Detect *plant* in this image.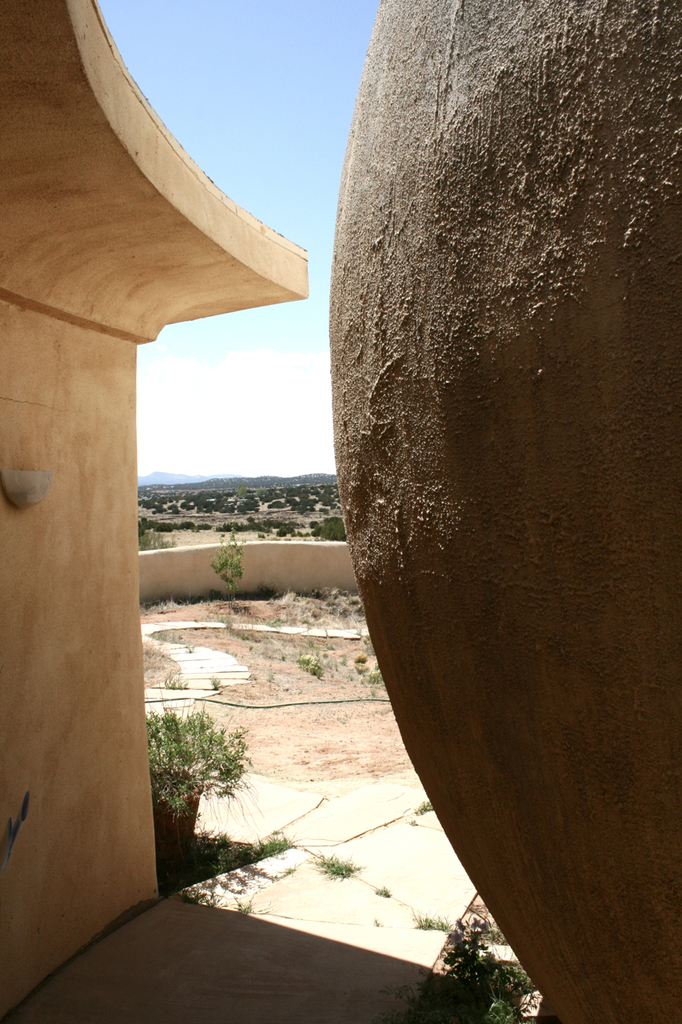
Detection: (297, 651, 321, 679).
